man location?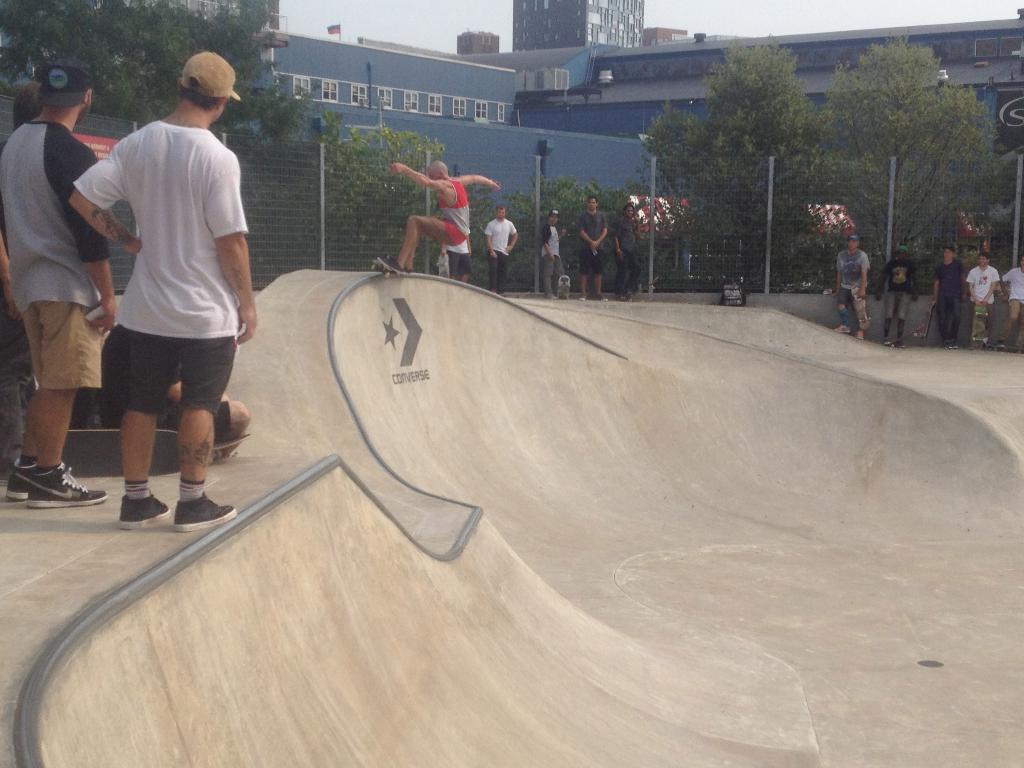
[61, 64, 256, 532]
